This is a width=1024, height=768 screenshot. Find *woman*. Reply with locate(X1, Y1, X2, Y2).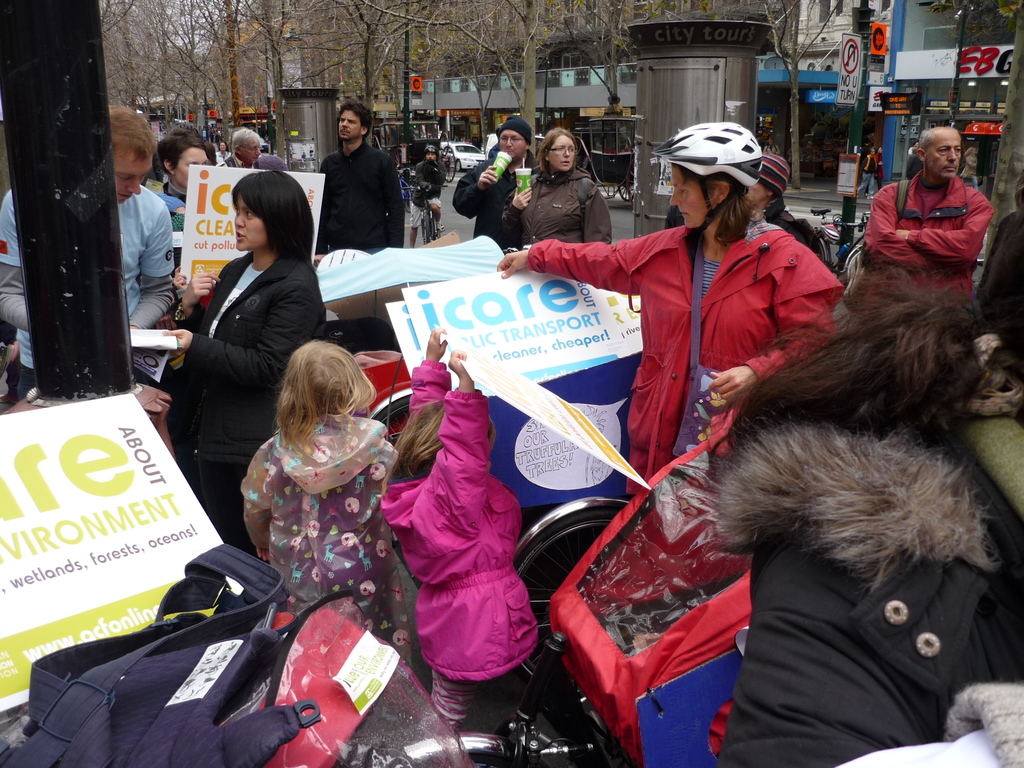
locate(165, 163, 329, 559).
